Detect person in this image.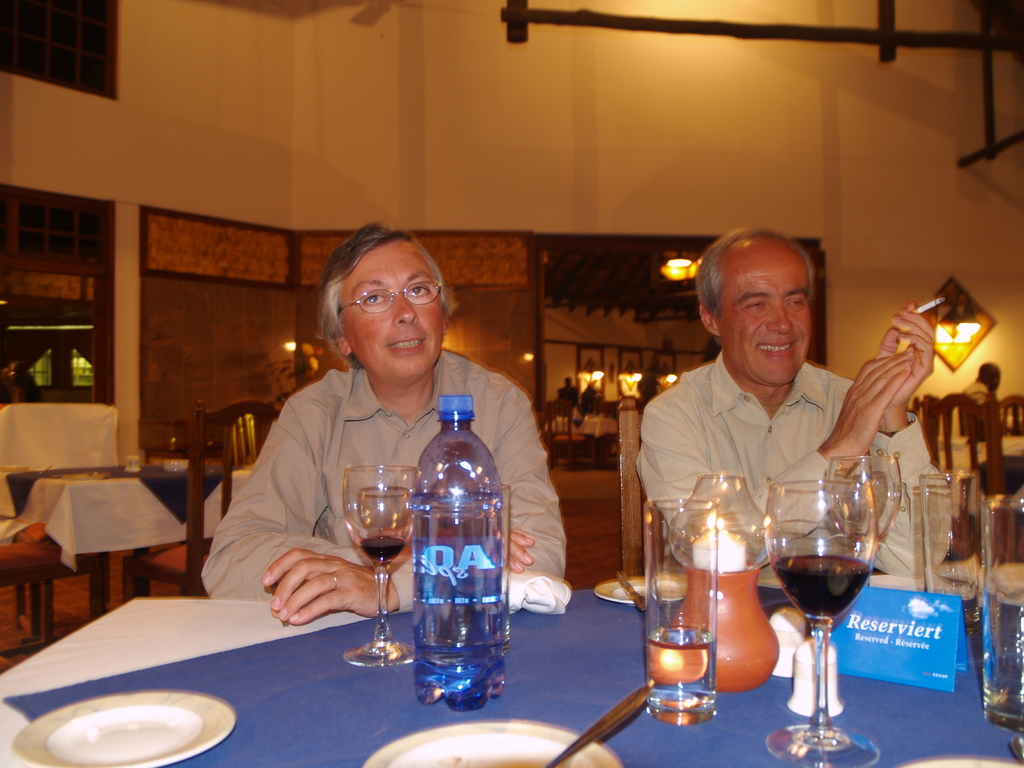
Detection: l=634, t=221, r=954, b=580.
